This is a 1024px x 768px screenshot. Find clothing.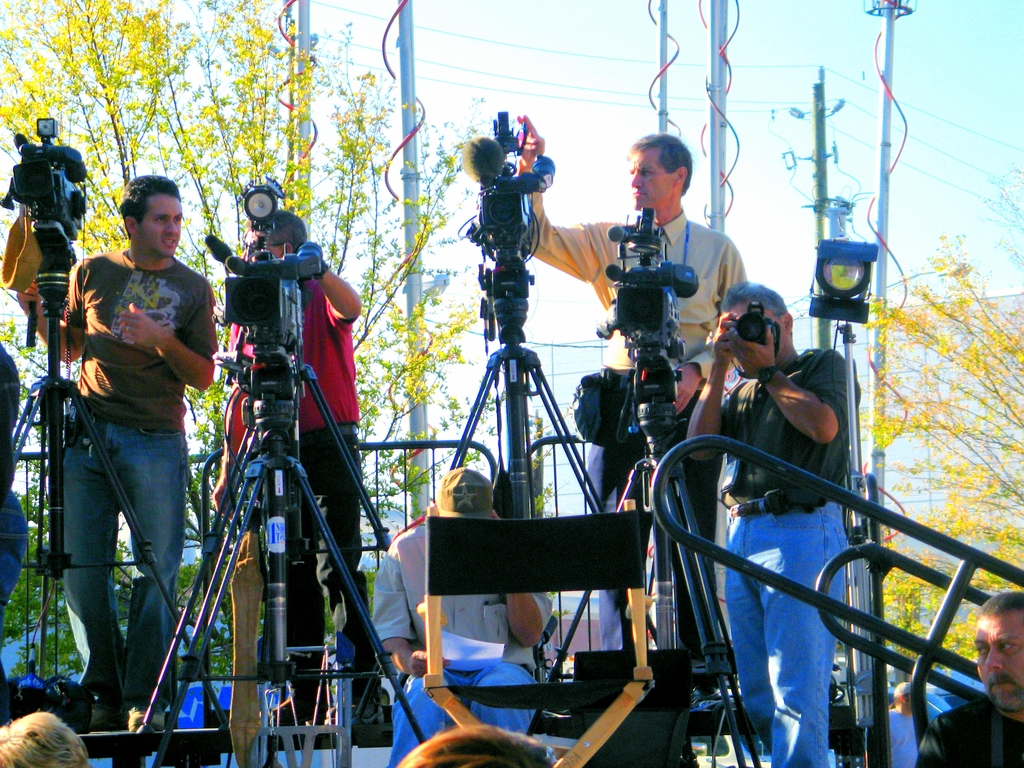
Bounding box: detection(60, 249, 218, 712).
